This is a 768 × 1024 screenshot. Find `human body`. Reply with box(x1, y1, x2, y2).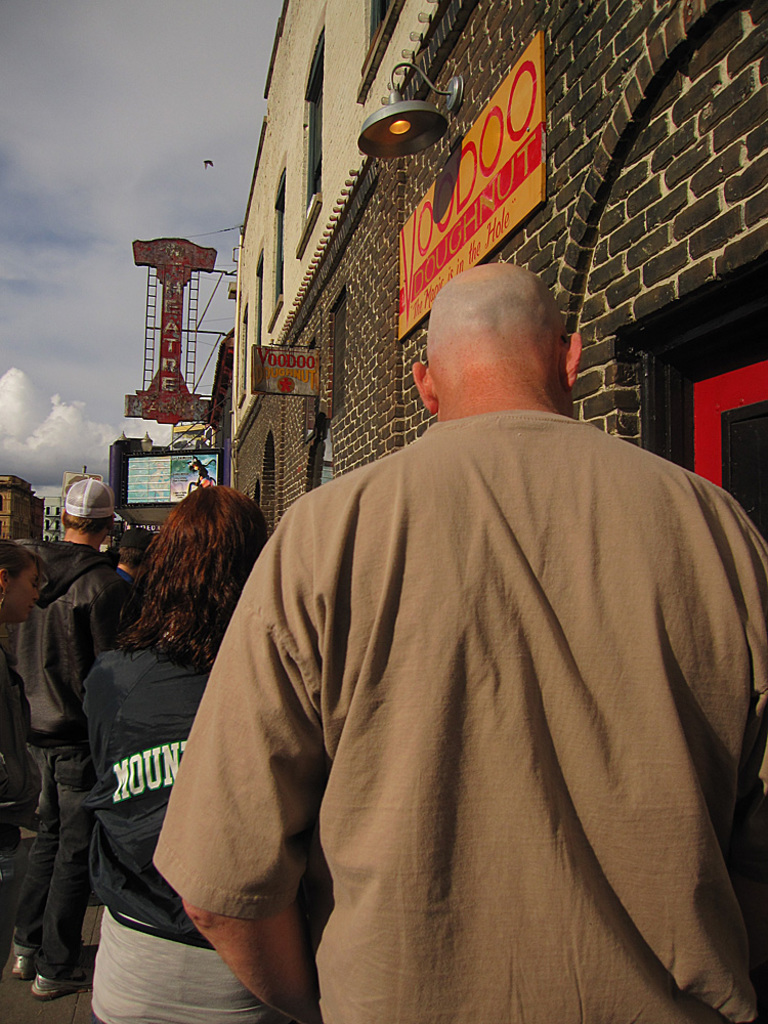
box(185, 257, 715, 1023).
